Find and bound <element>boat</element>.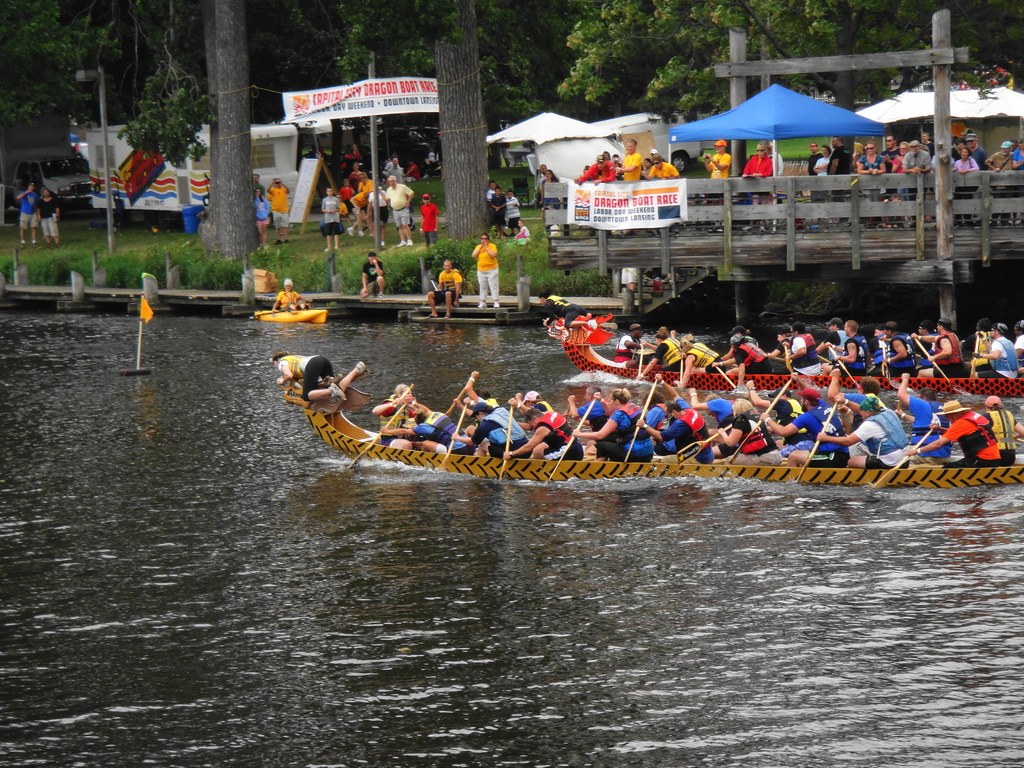
Bound: bbox=[251, 303, 338, 323].
